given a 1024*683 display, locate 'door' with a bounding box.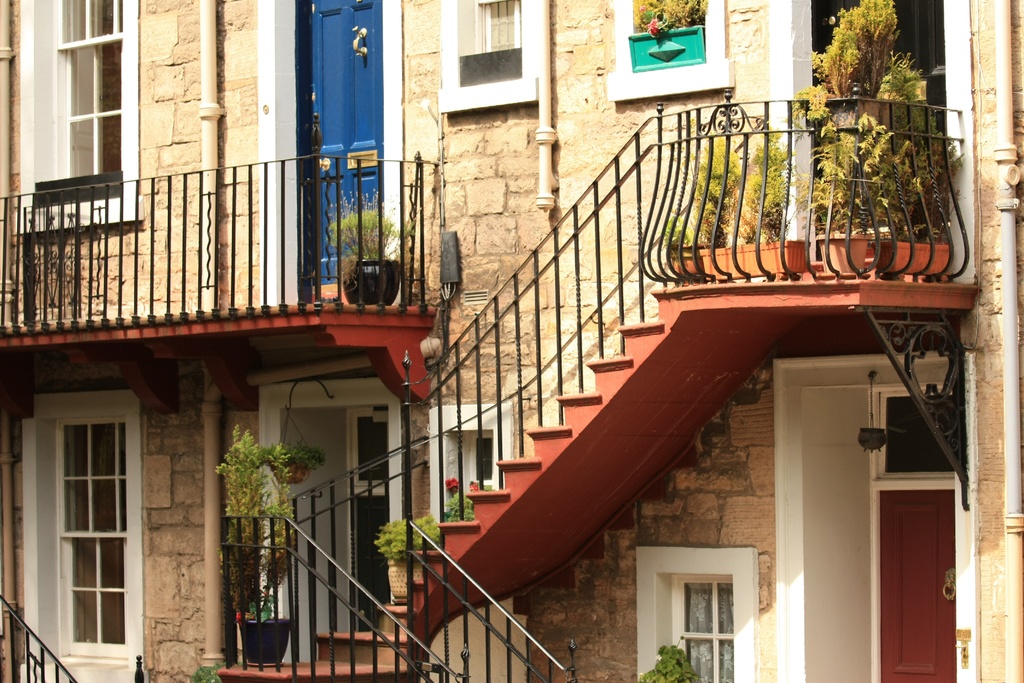
Located: (x1=896, y1=487, x2=961, y2=661).
